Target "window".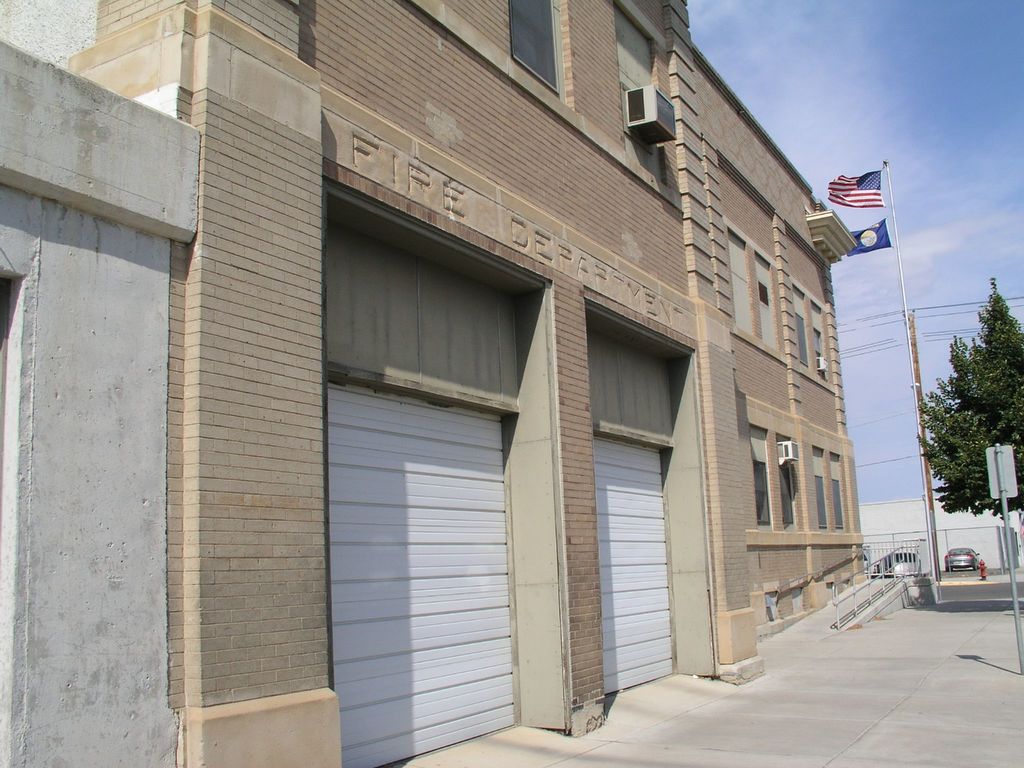
Target region: (511,0,566,96).
